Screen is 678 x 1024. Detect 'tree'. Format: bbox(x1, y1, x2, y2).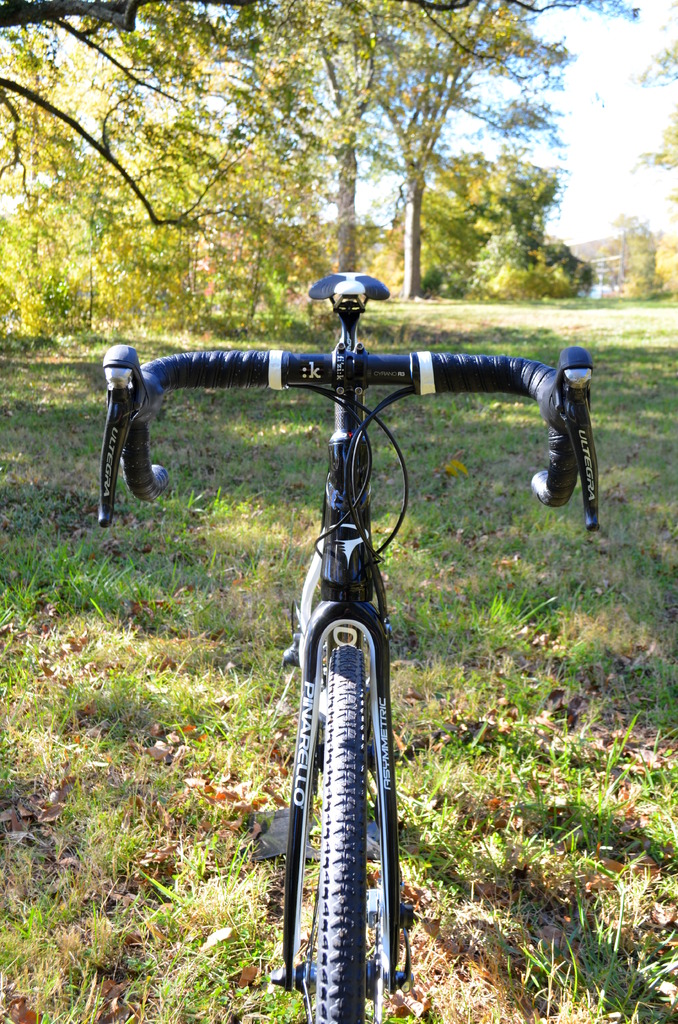
bbox(642, 0, 677, 156).
